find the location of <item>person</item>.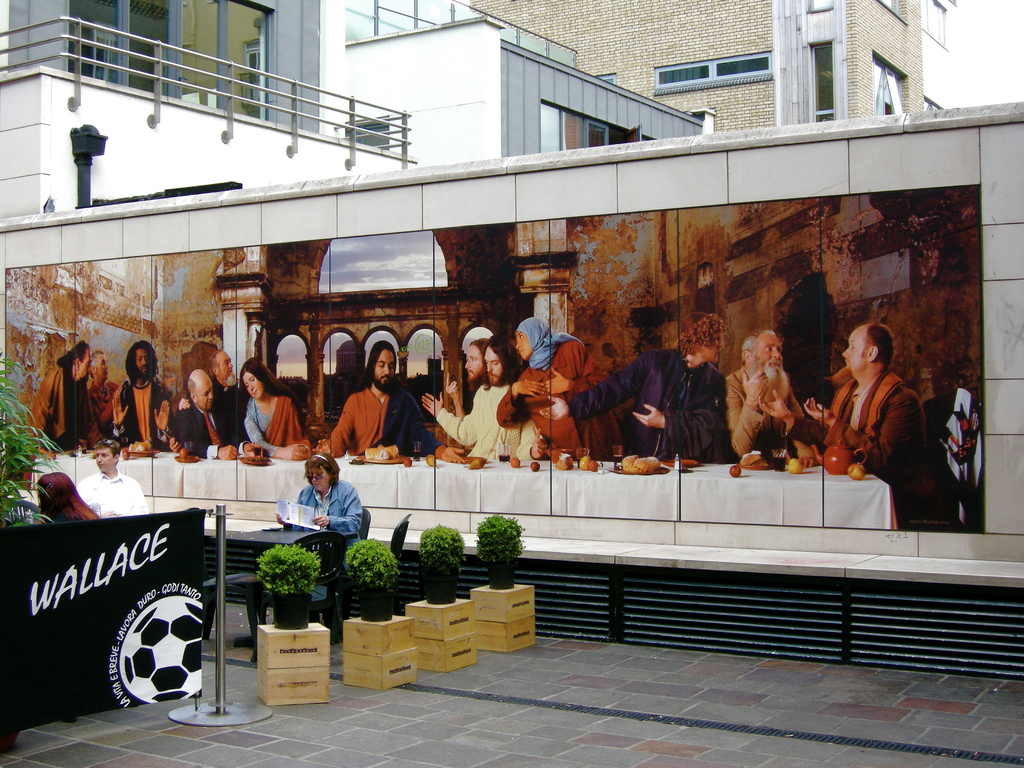
Location: left=447, top=337, right=488, bottom=458.
